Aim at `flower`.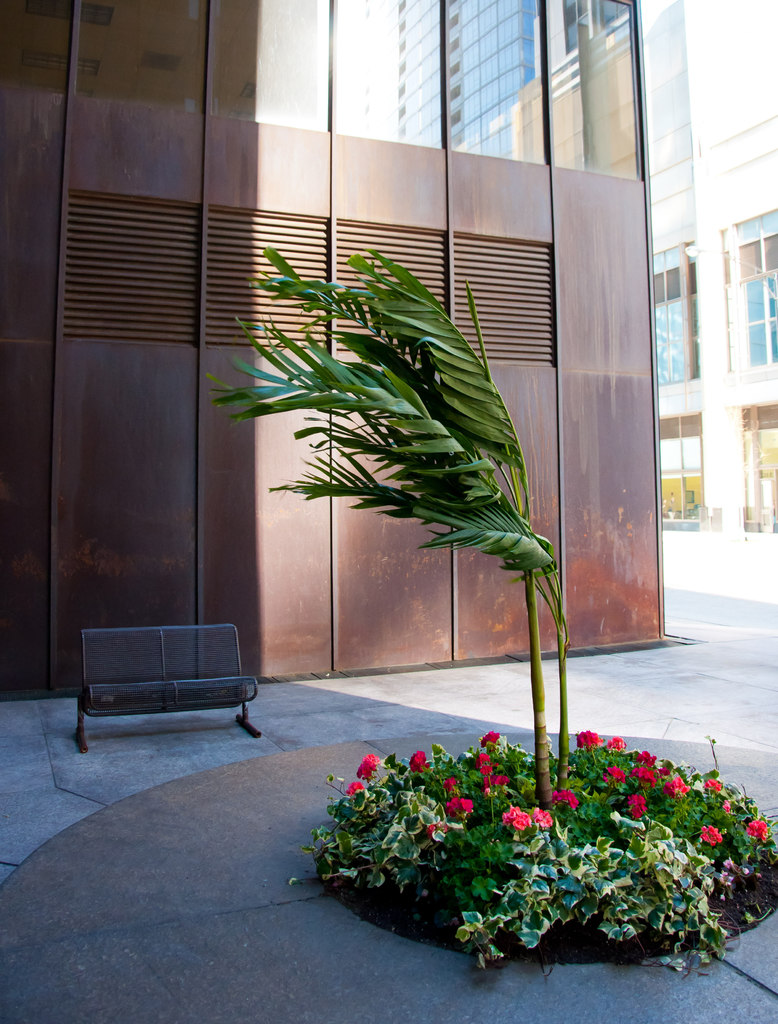
Aimed at [left=706, top=828, right=722, bottom=844].
